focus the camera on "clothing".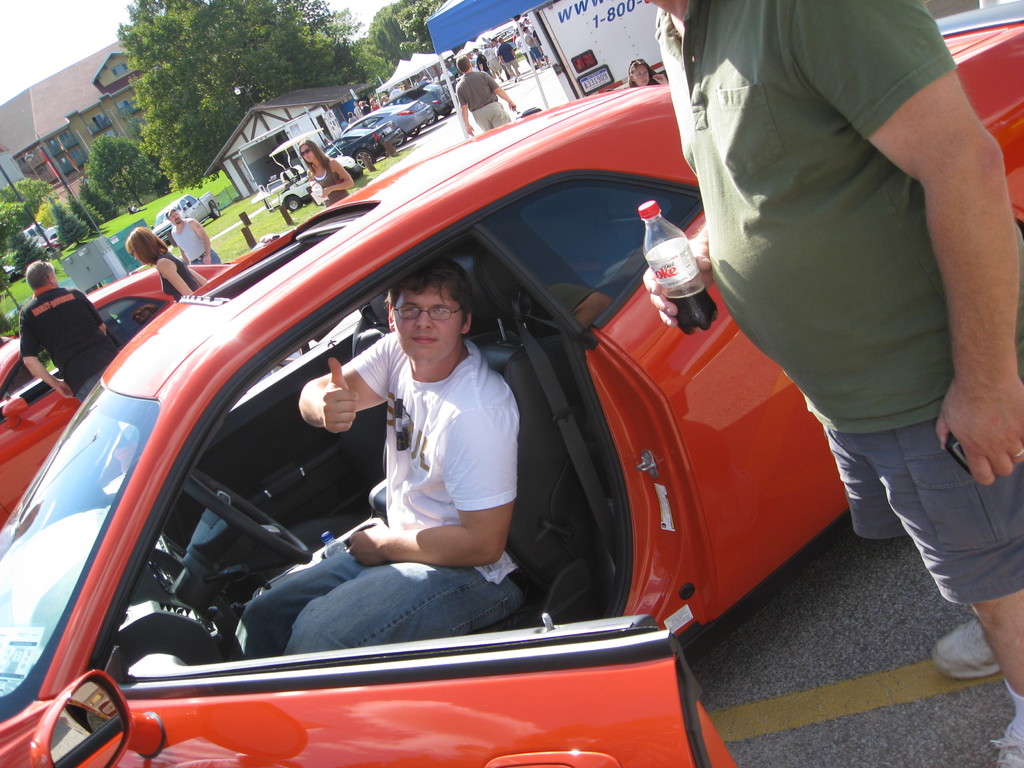
Focus region: box(371, 106, 382, 114).
